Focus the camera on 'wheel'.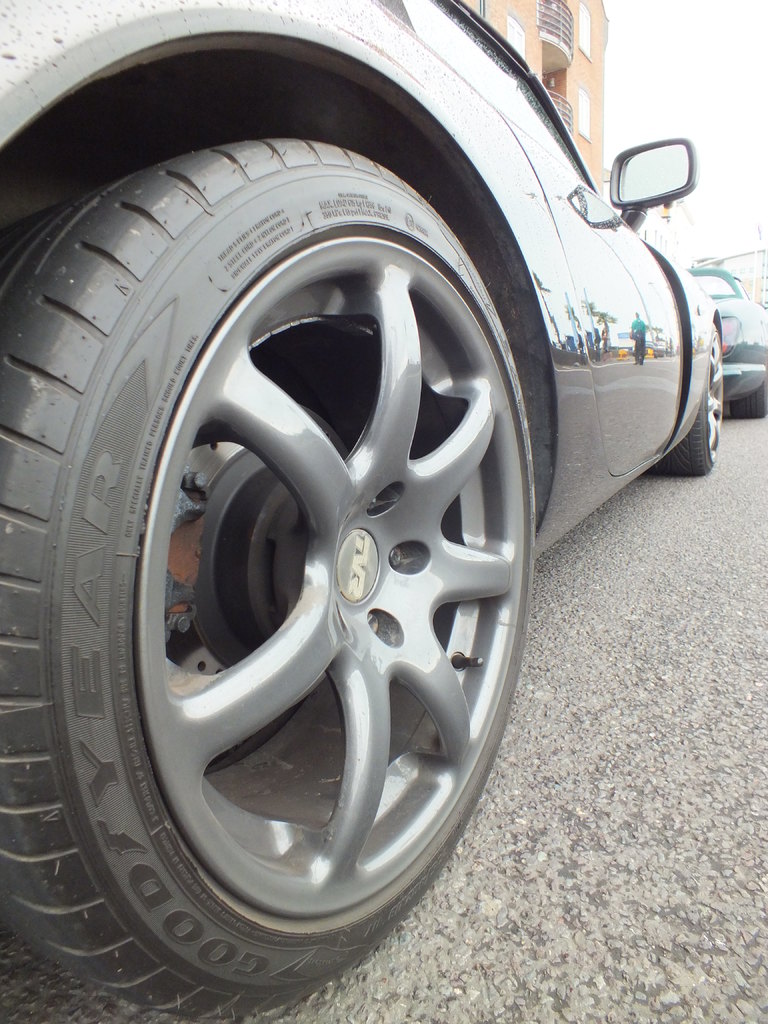
Focus region: <bbox>658, 322, 723, 479</bbox>.
